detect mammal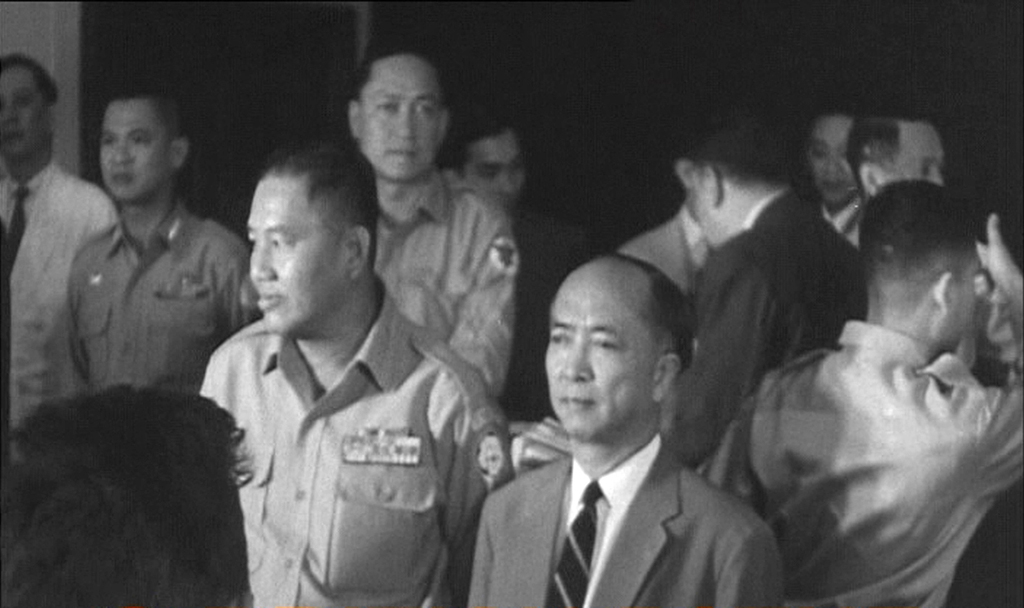
locate(201, 135, 516, 607)
